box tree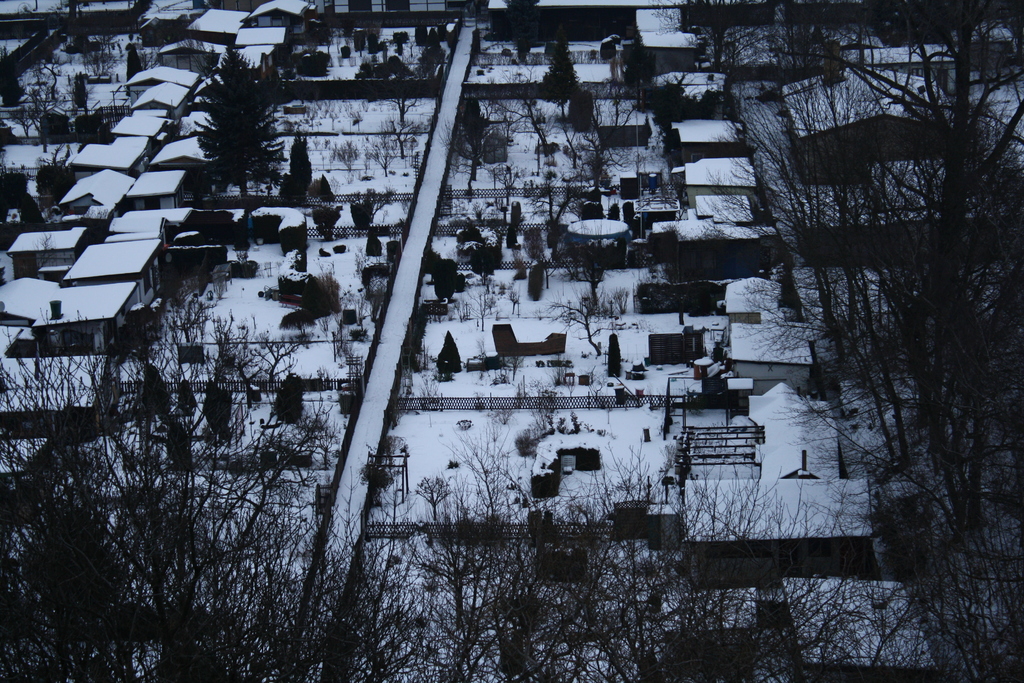
box=[72, 70, 85, 111]
